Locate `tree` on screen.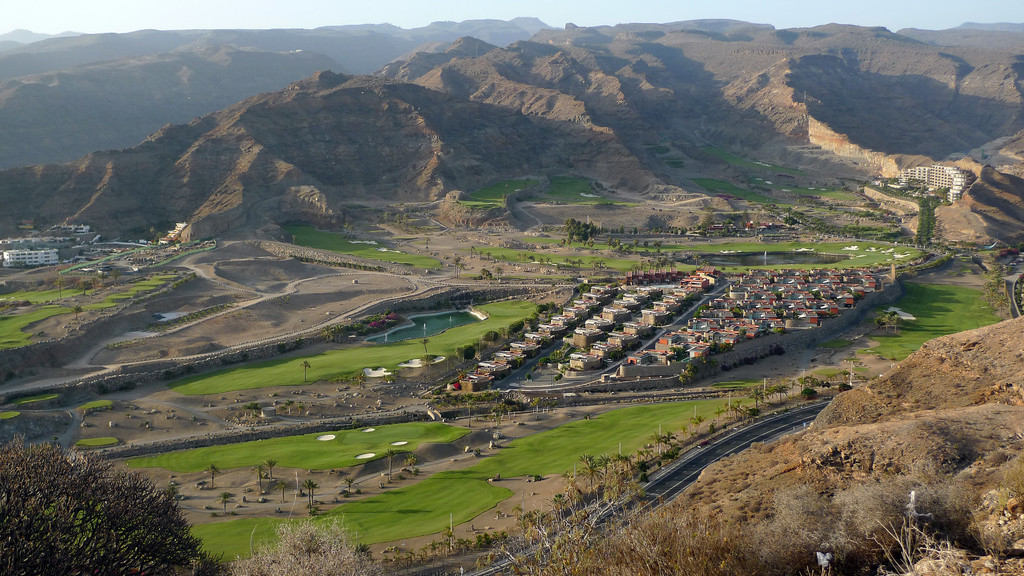
On screen at 692 413 706 436.
